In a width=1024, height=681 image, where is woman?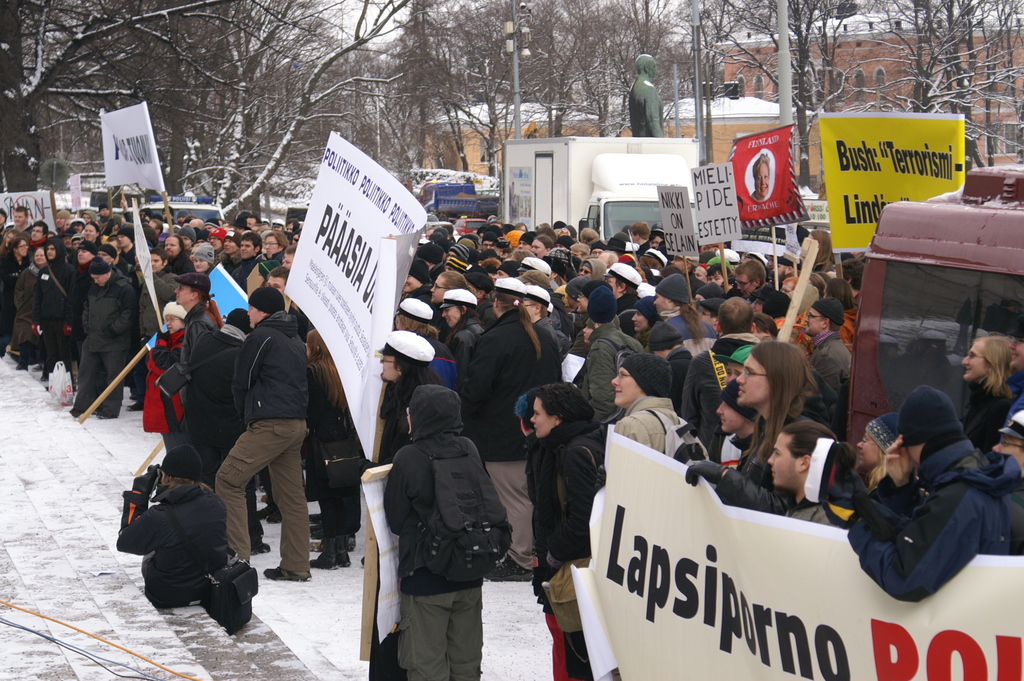
l=628, t=295, r=660, b=349.
